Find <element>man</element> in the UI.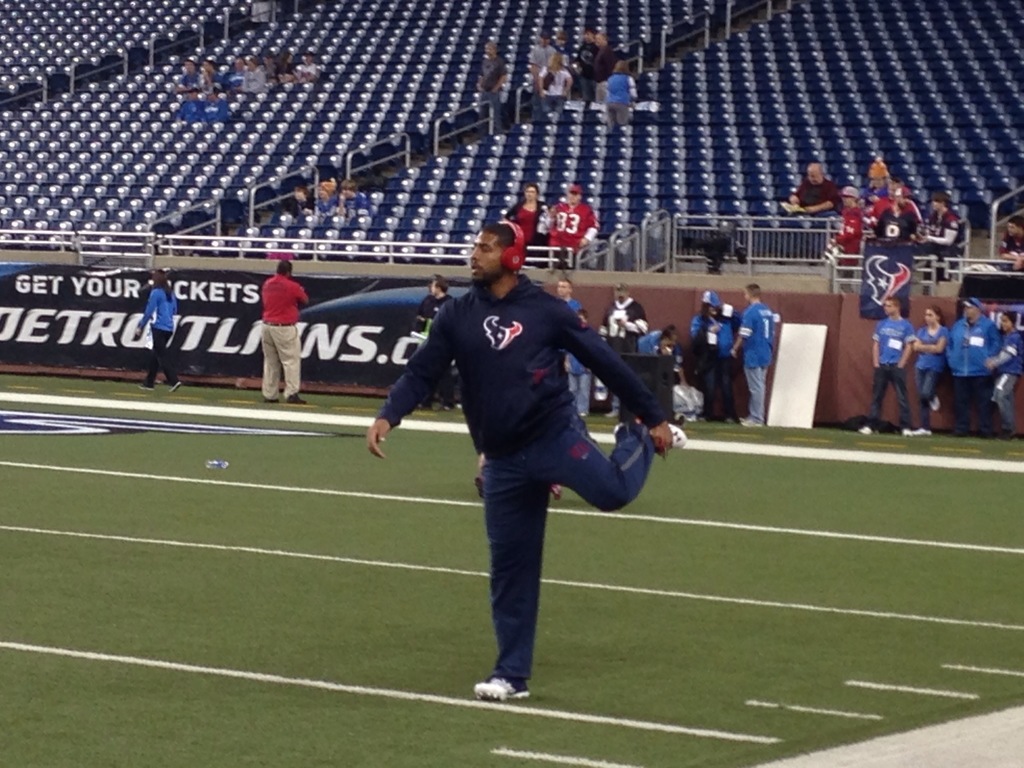
UI element at (358, 250, 673, 693).
